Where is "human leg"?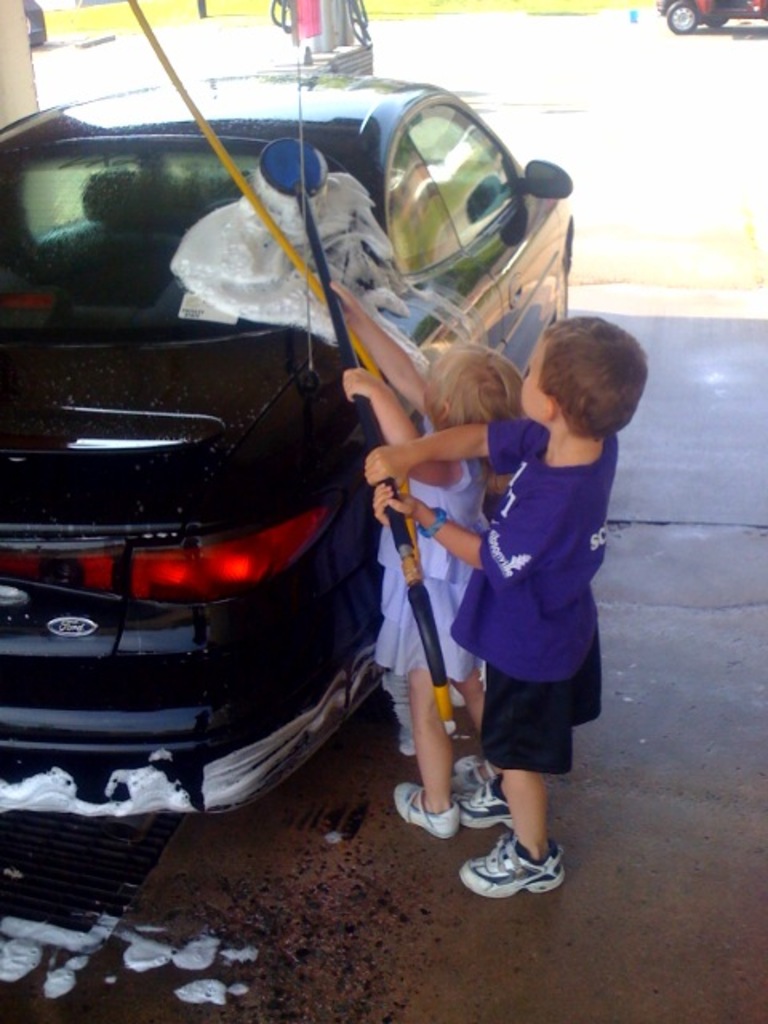
region(456, 677, 485, 734).
